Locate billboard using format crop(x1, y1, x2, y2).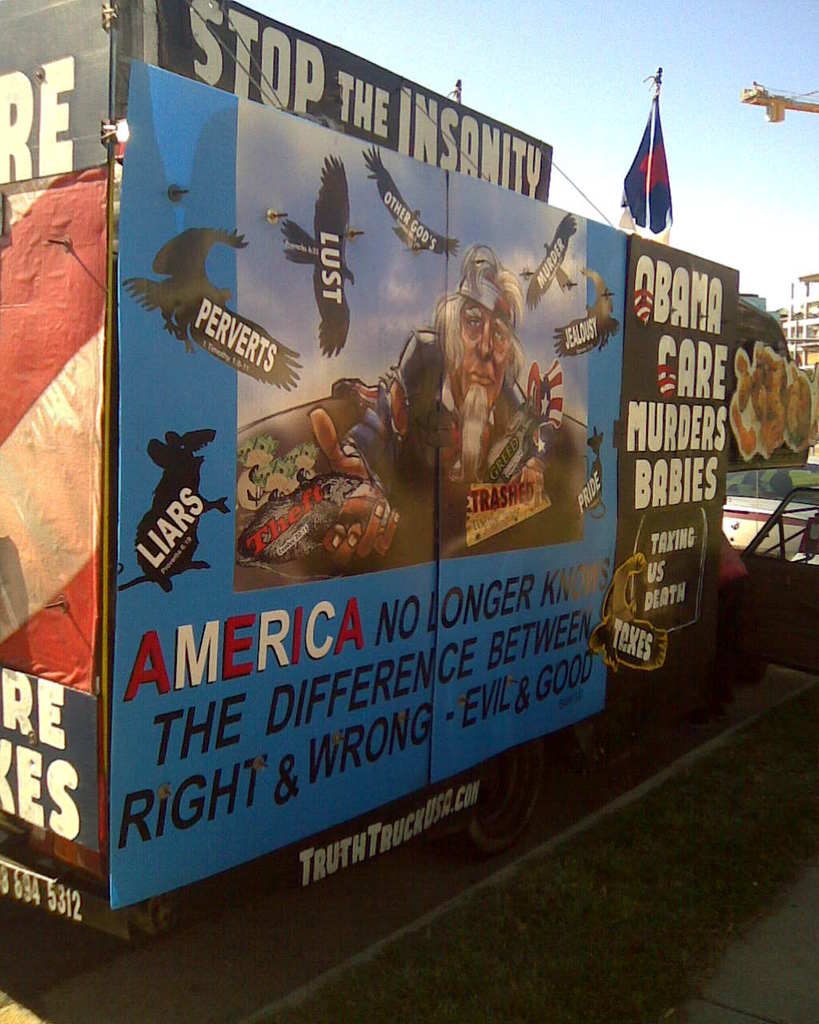
crop(114, 54, 440, 904).
